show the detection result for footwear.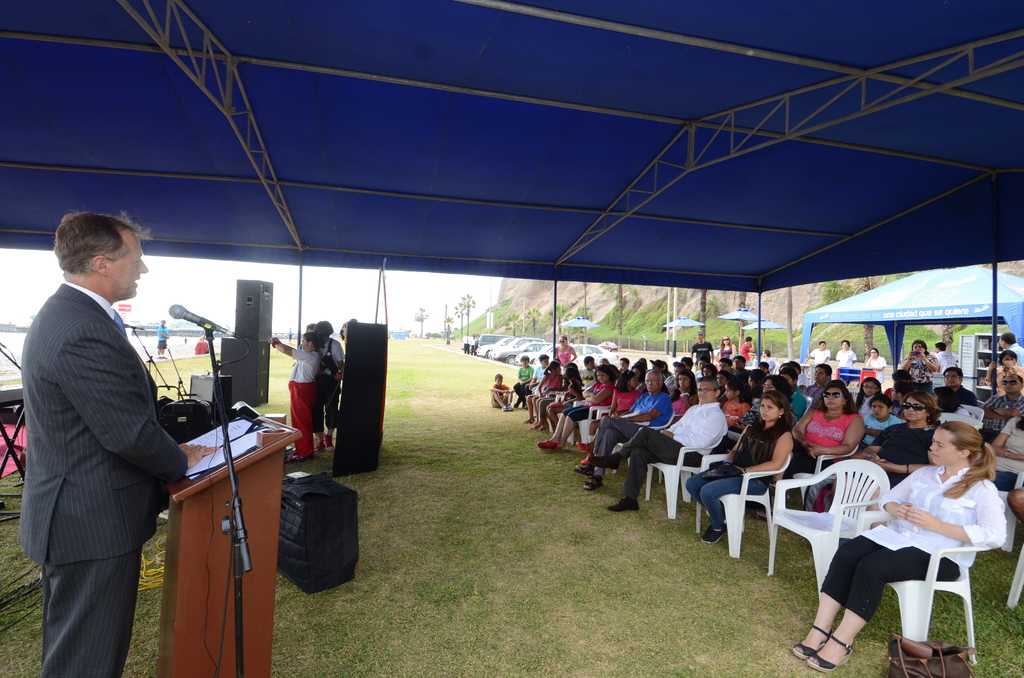
x1=700, y1=525, x2=723, y2=543.
